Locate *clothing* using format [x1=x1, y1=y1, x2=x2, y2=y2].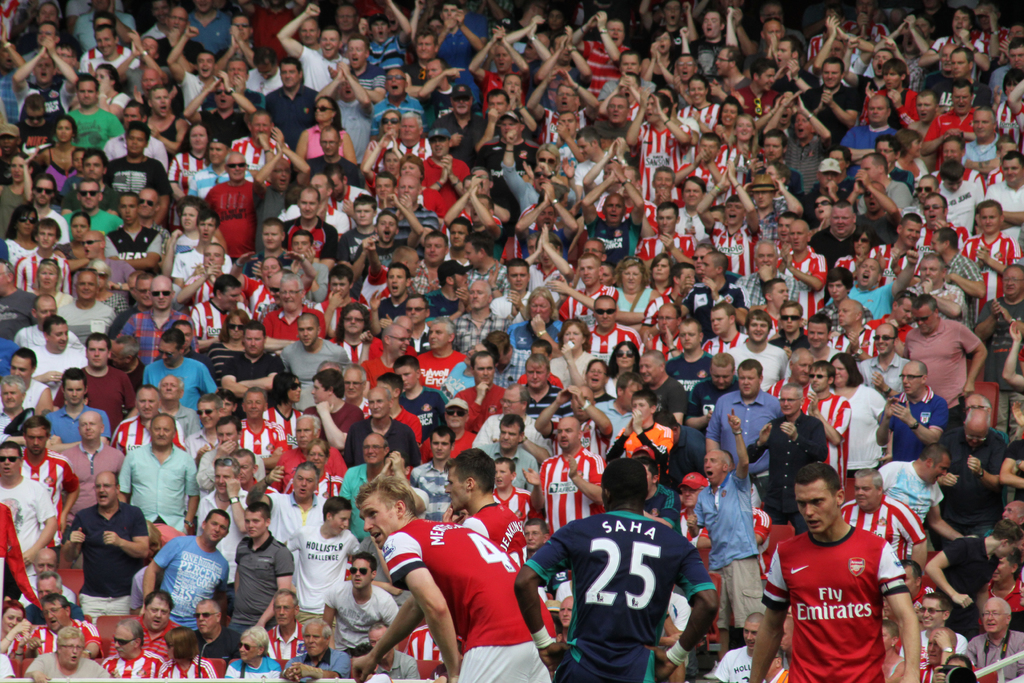
[x1=114, y1=422, x2=184, y2=452].
